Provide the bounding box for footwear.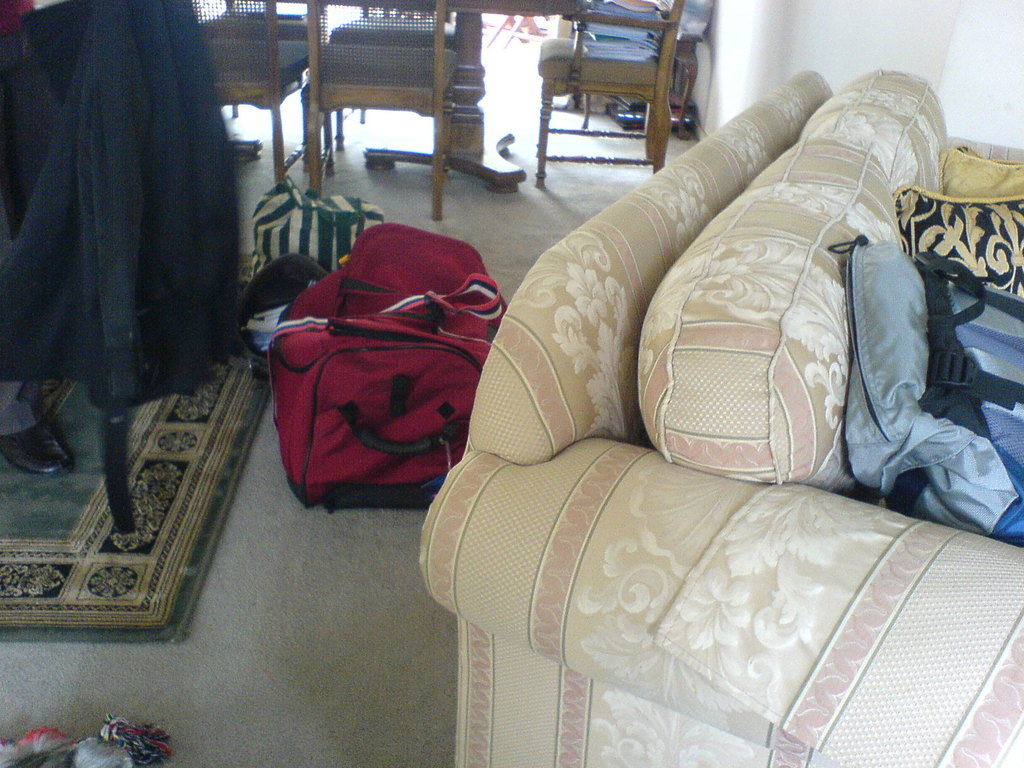
Rect(0, 417, 69, 477).
